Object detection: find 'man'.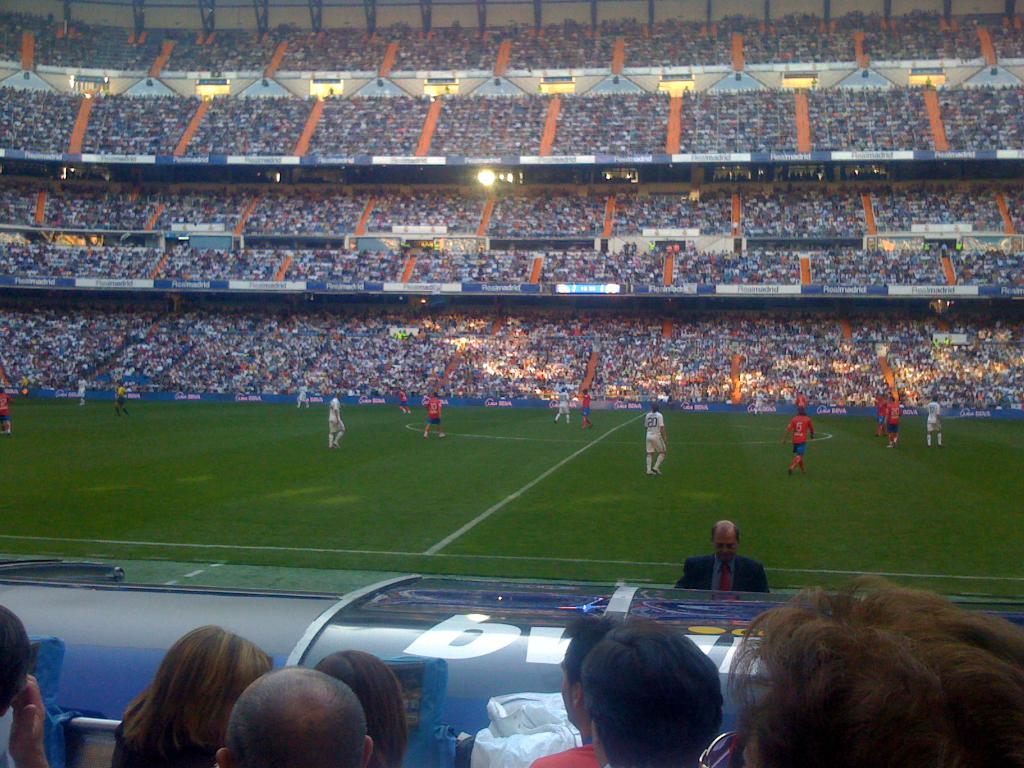
box=[578, 388, 593, 428].
